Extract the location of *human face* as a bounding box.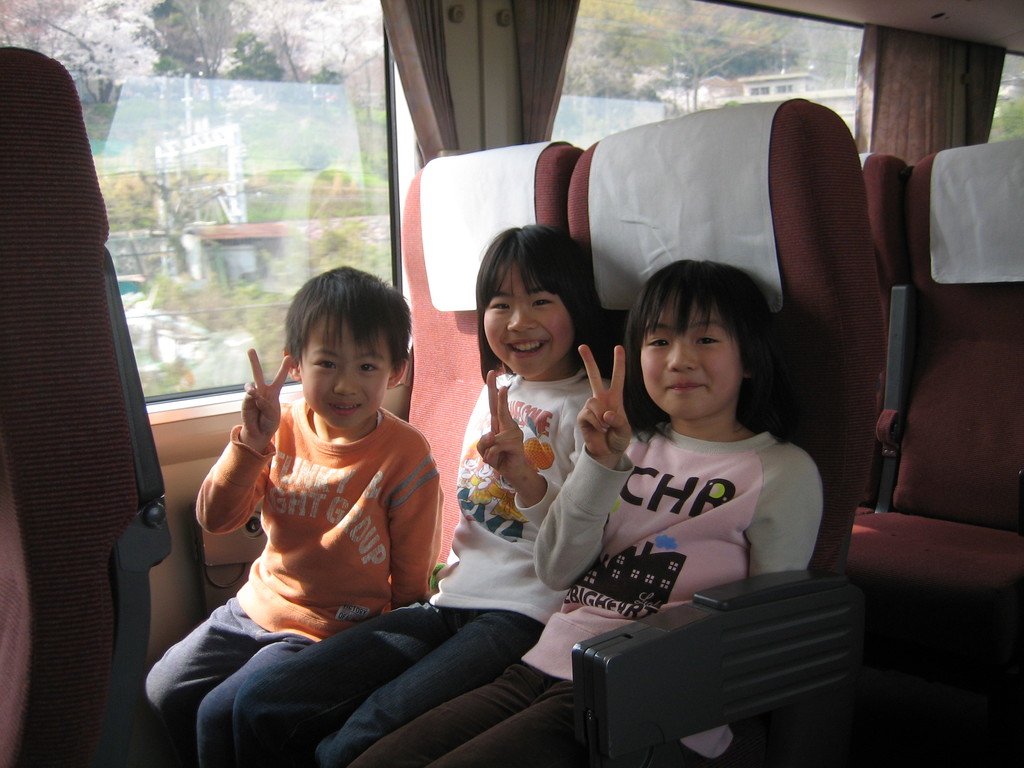
detection(481, 260, 578, 378).
